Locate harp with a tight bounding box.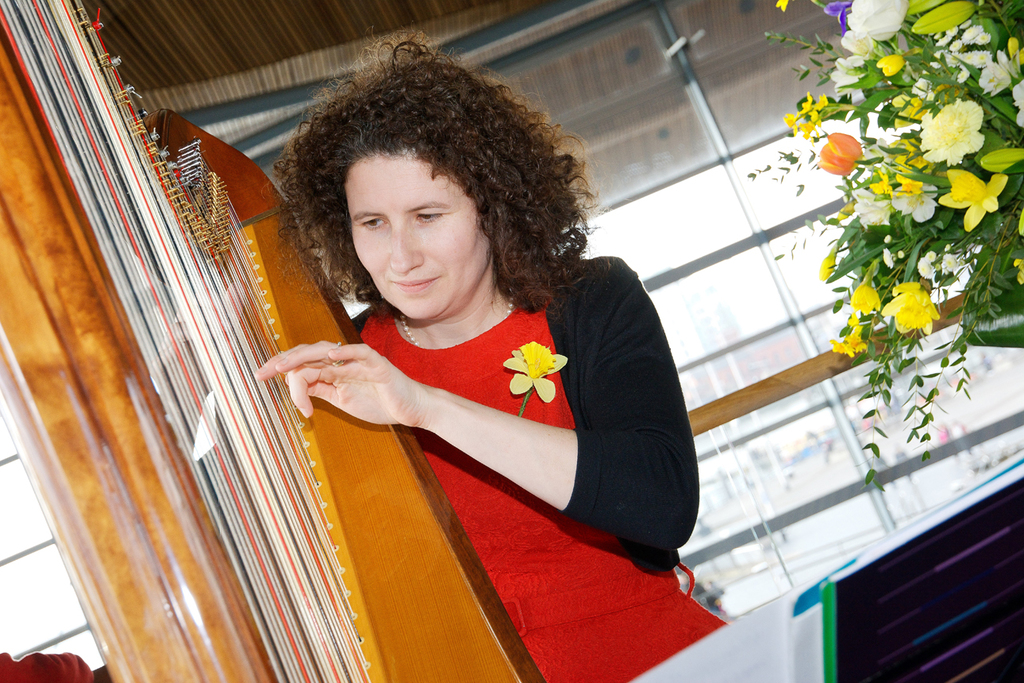
(0,0,548,682).
